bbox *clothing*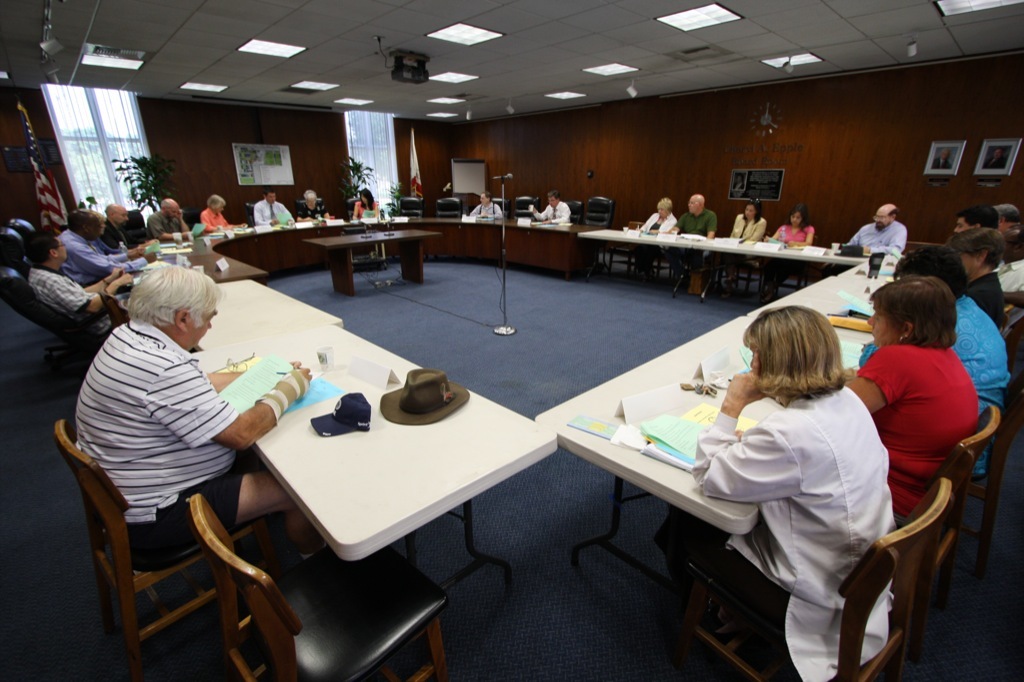
locate(70, 311, 277, 571)
